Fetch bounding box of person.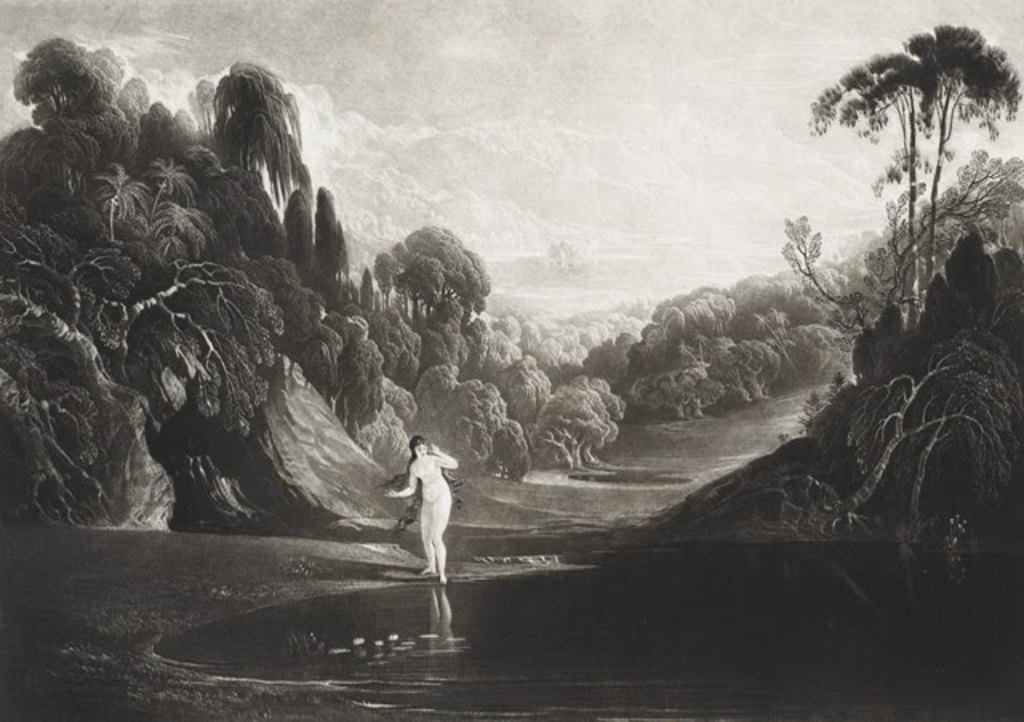
Bbox: {"left": 386, "top": 419, "right": 461, "bottom": 594}.
